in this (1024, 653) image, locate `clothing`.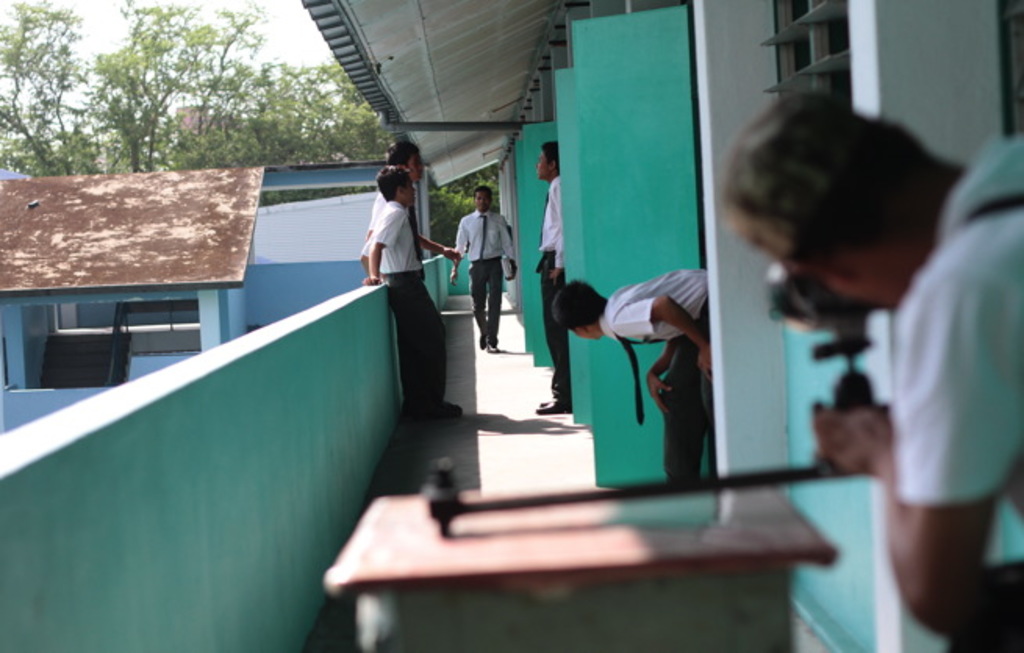
Bounding box: bbox=(890, 127, 1022, 651).
